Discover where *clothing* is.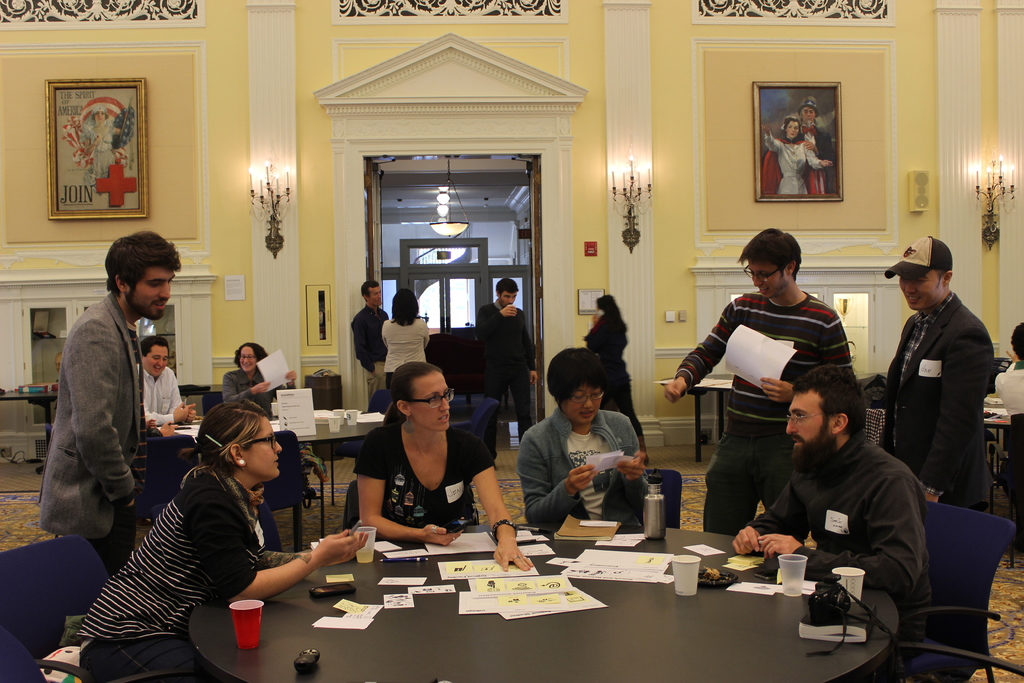
Discovered at left=474, top=298, right=535, bottom=429.
